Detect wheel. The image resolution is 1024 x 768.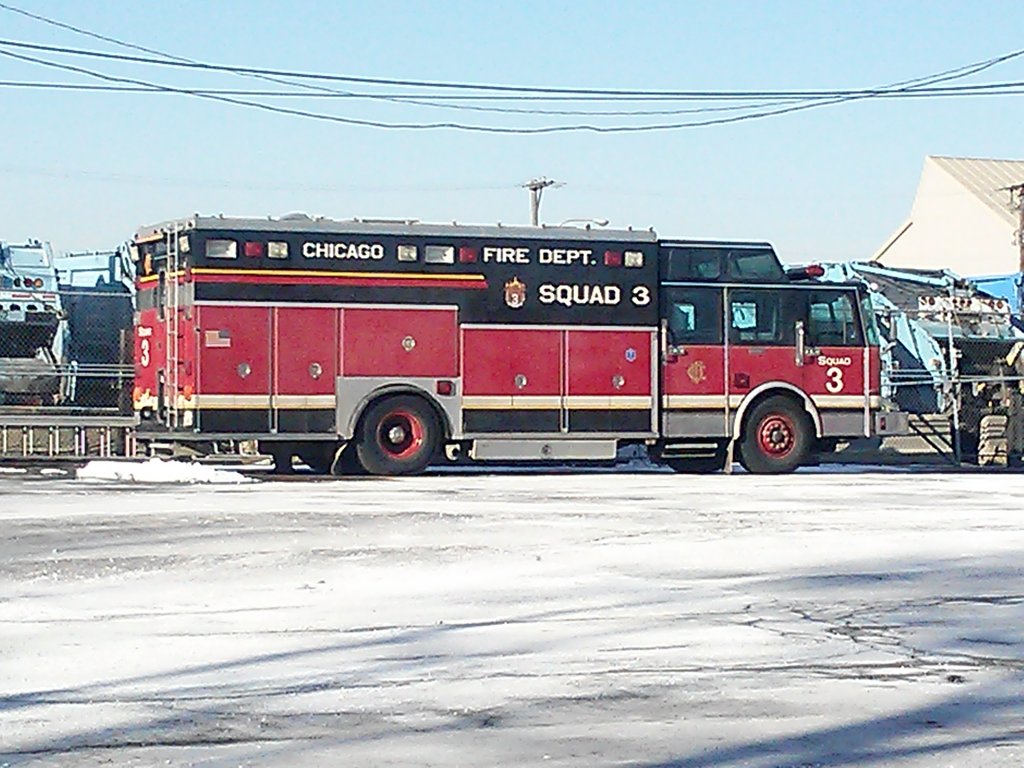
locate(668, 439, 728, 471).
